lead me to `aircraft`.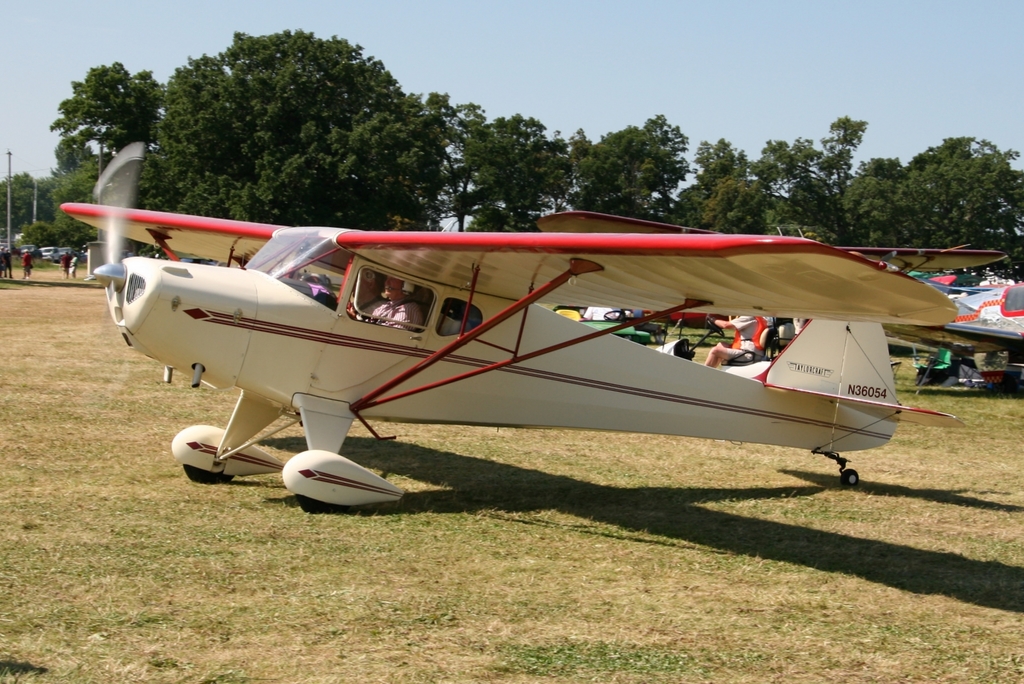
Lead to x1=48, y1=142, x2=1005, y2=511.
